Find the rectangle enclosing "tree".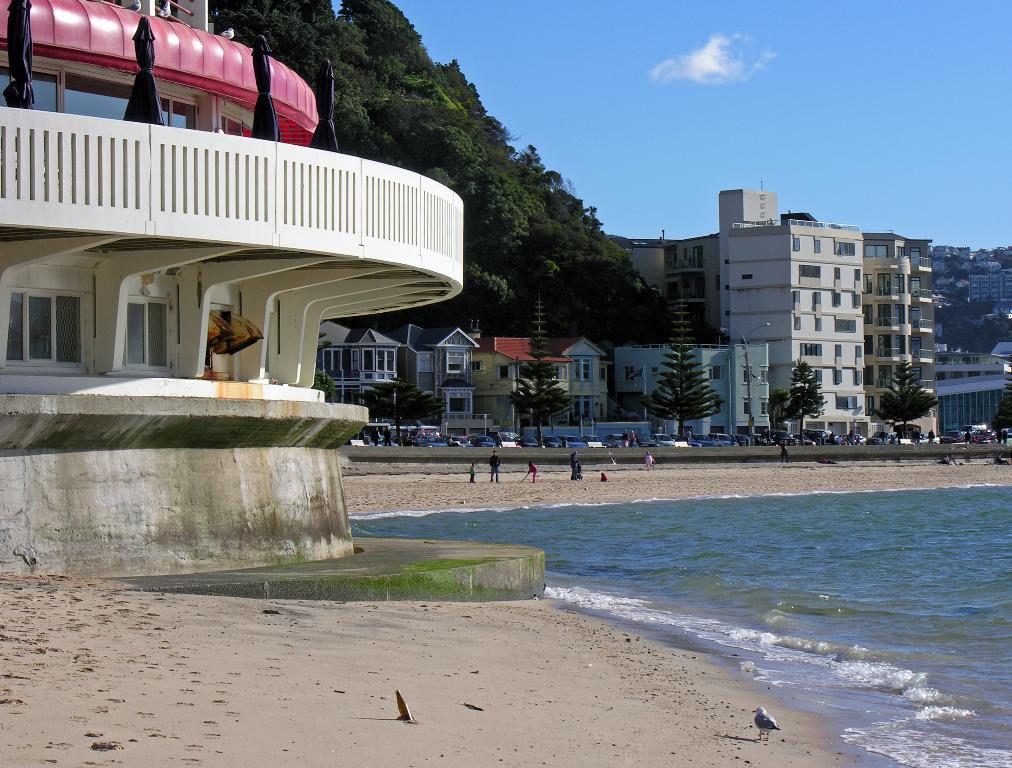
<box>878,352,931,449</box>.
